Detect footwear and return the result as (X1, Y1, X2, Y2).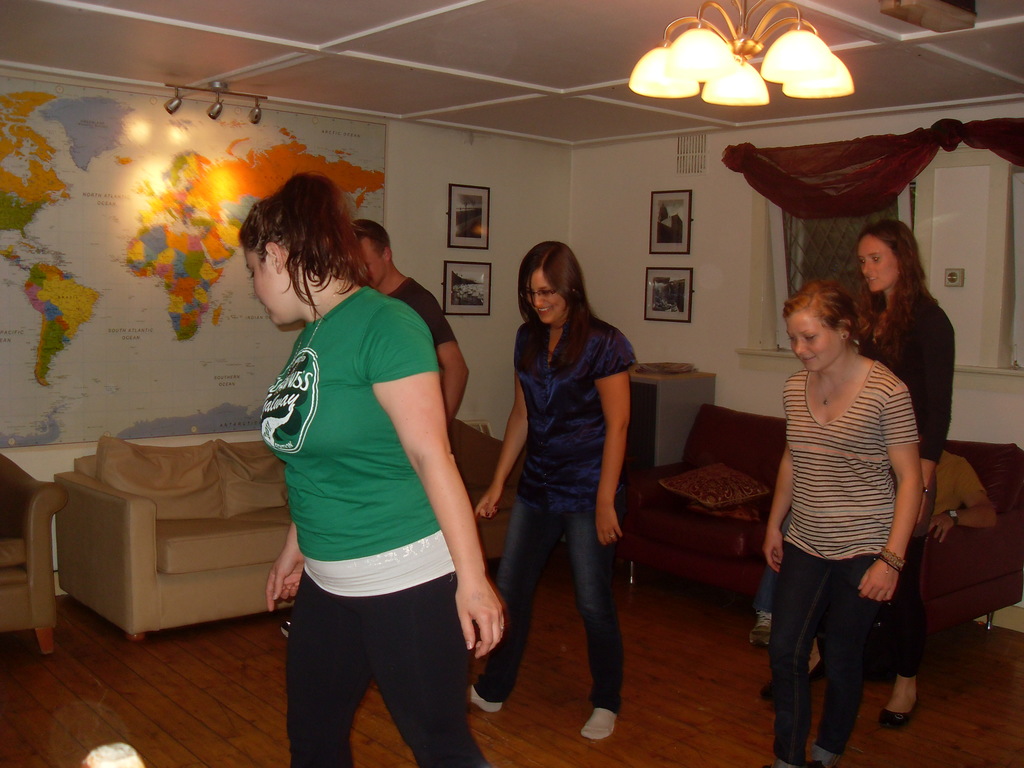
(759, 667, 823, 701).
